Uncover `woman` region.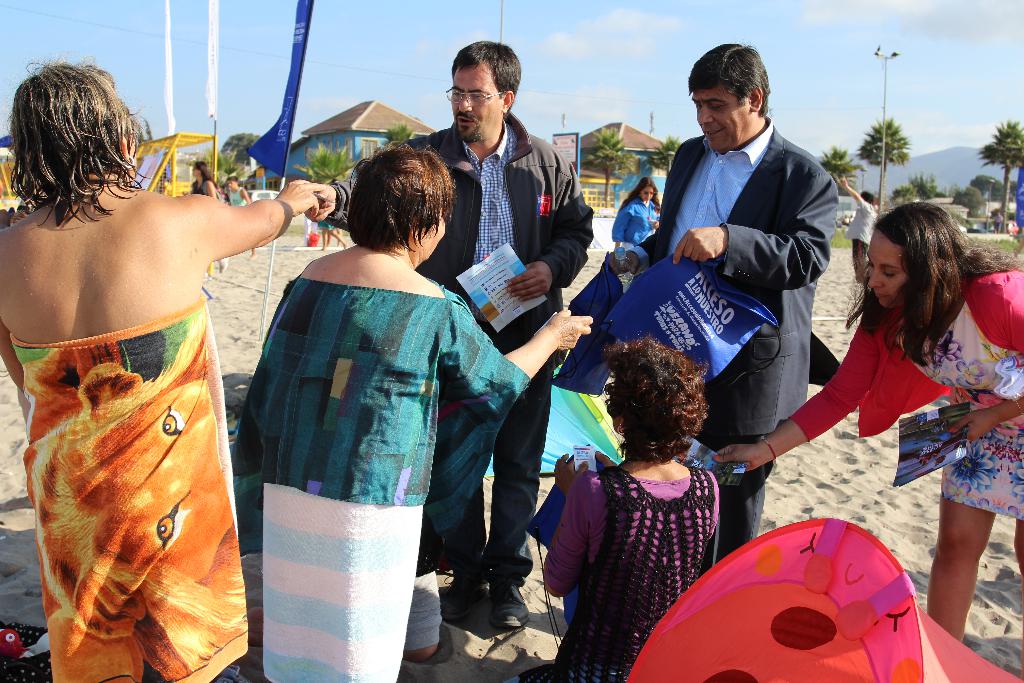
Uncovered: (x1=610, y1=179, x2=668, y2=264).
